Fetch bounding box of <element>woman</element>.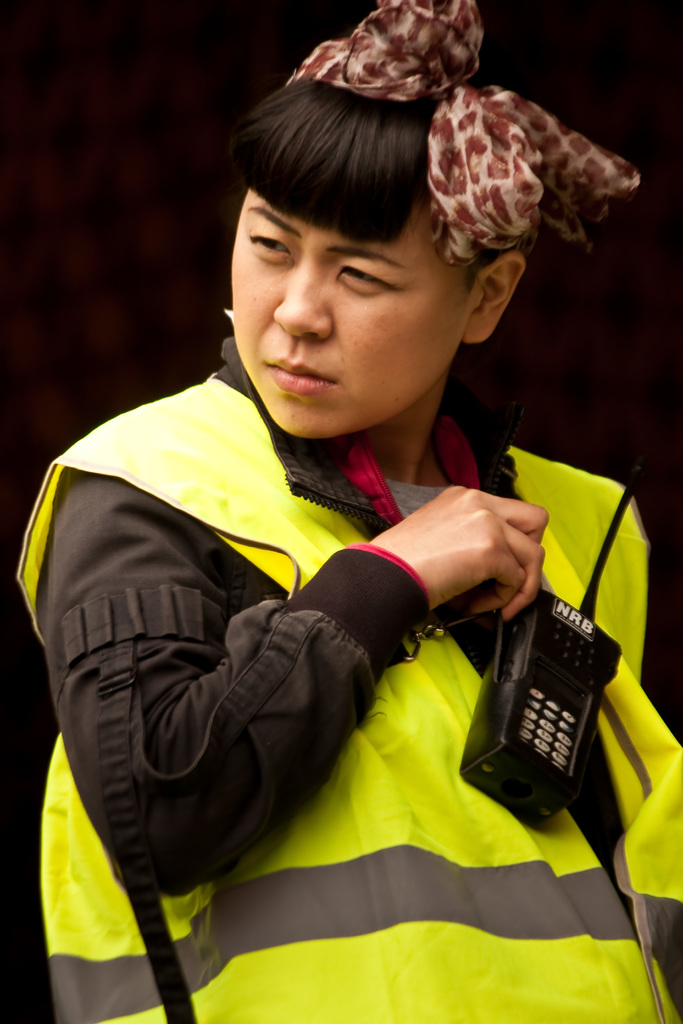
Bbox: left=15, top=0, right=682, bottom=1023.
